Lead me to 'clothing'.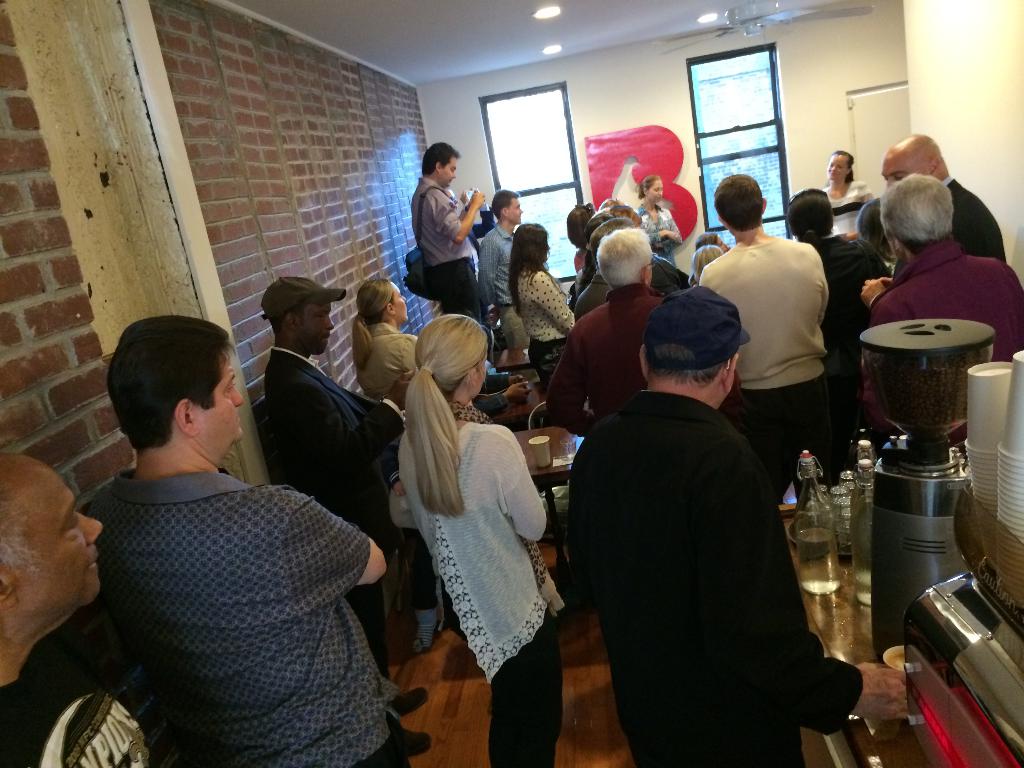
Lead to {"x1": 564, "y1": 392, "x2": 859, "y2": 767}.
